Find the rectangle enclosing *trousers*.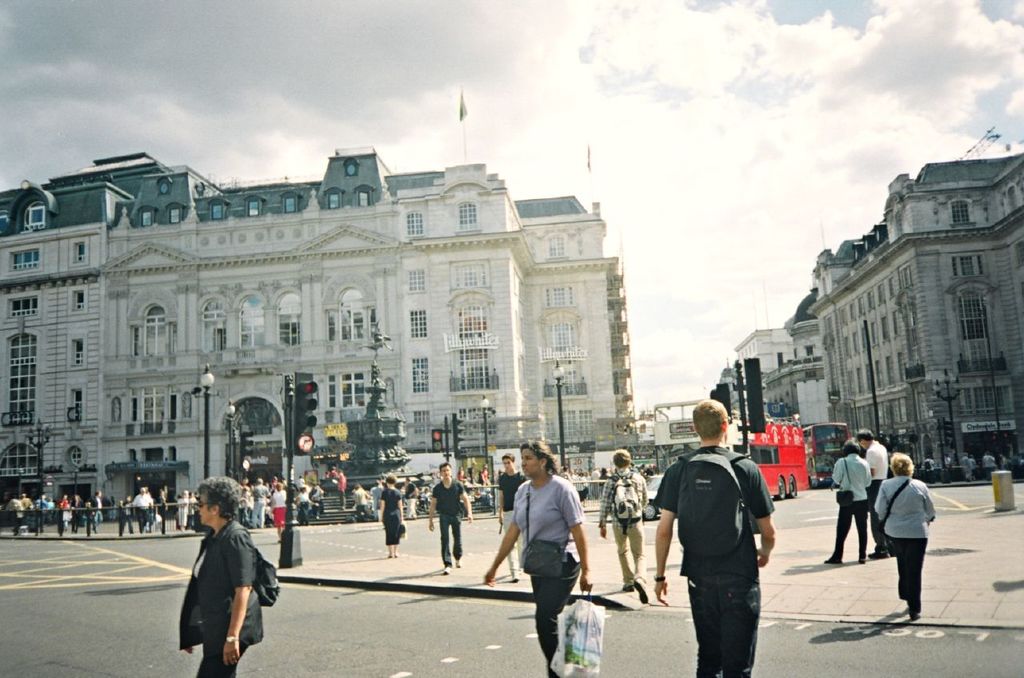
(x1=866, y1=478, x2=890, y2=546).
